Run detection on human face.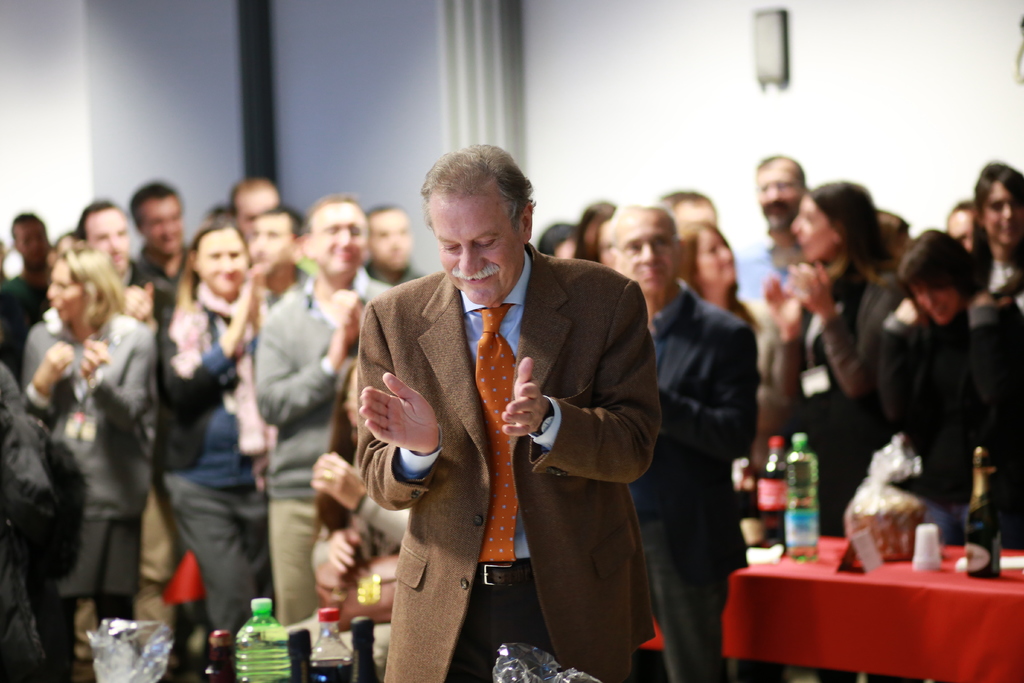
Result: select_region(246, 215, 291, 276).
